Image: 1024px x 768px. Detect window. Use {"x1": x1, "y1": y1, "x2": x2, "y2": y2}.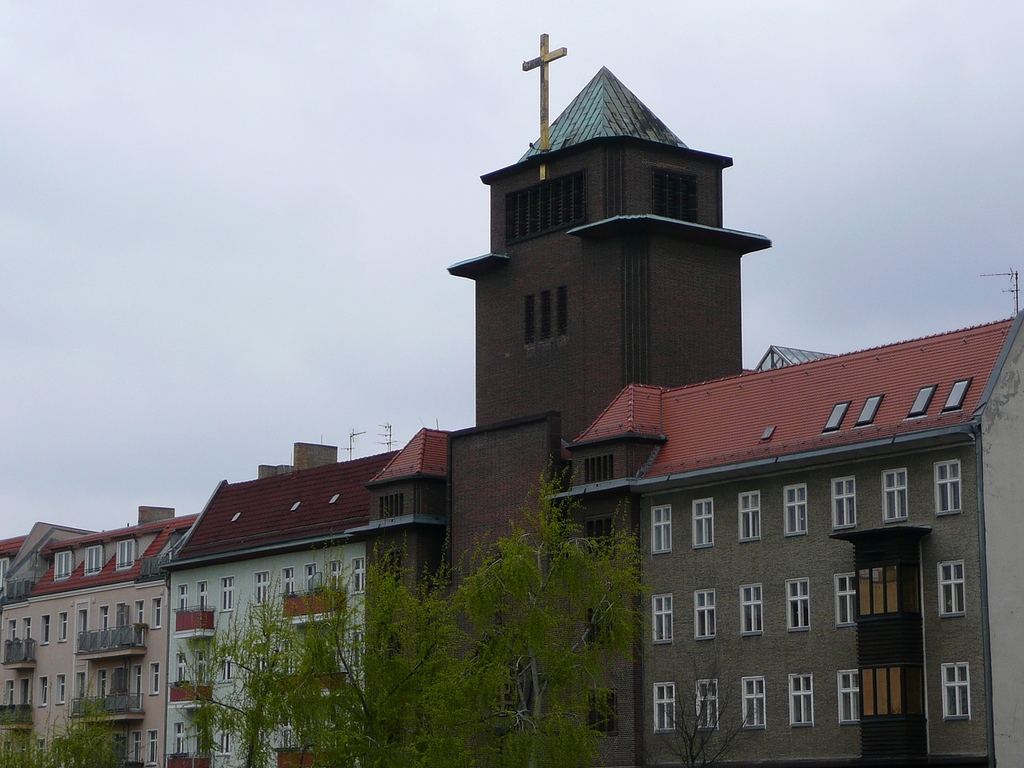
{"x1": 884, "y1": 466, "x2": 908, "y2": 522}.
